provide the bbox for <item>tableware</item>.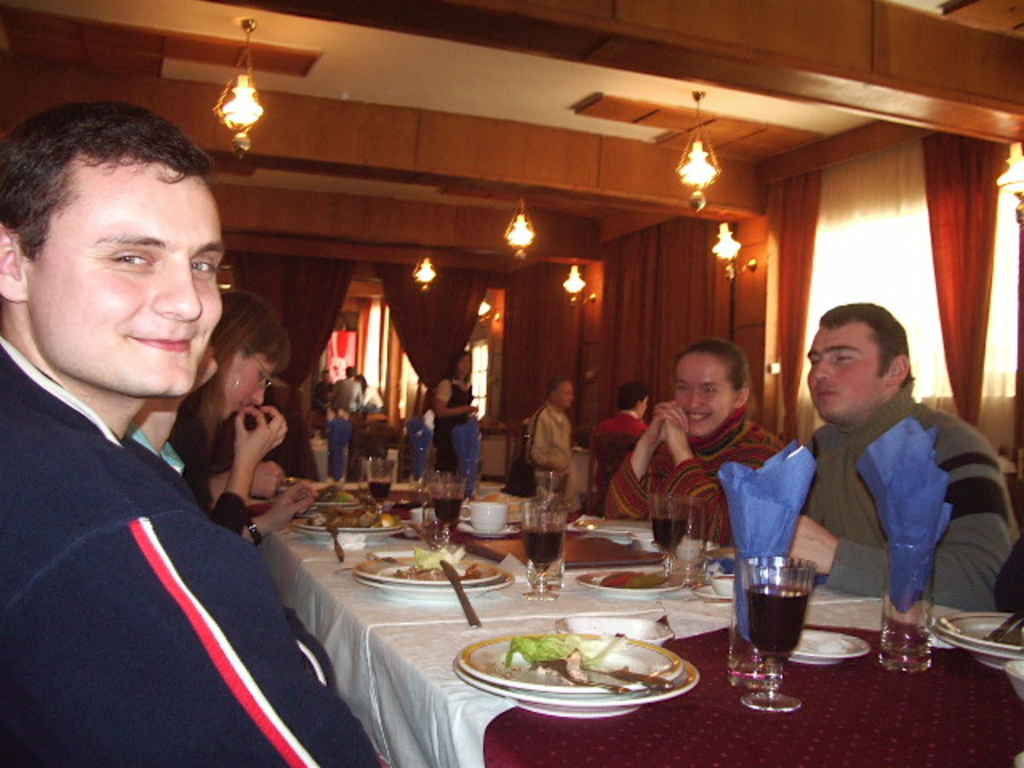
x1=534 y1=466 x2=558 y2=510.
